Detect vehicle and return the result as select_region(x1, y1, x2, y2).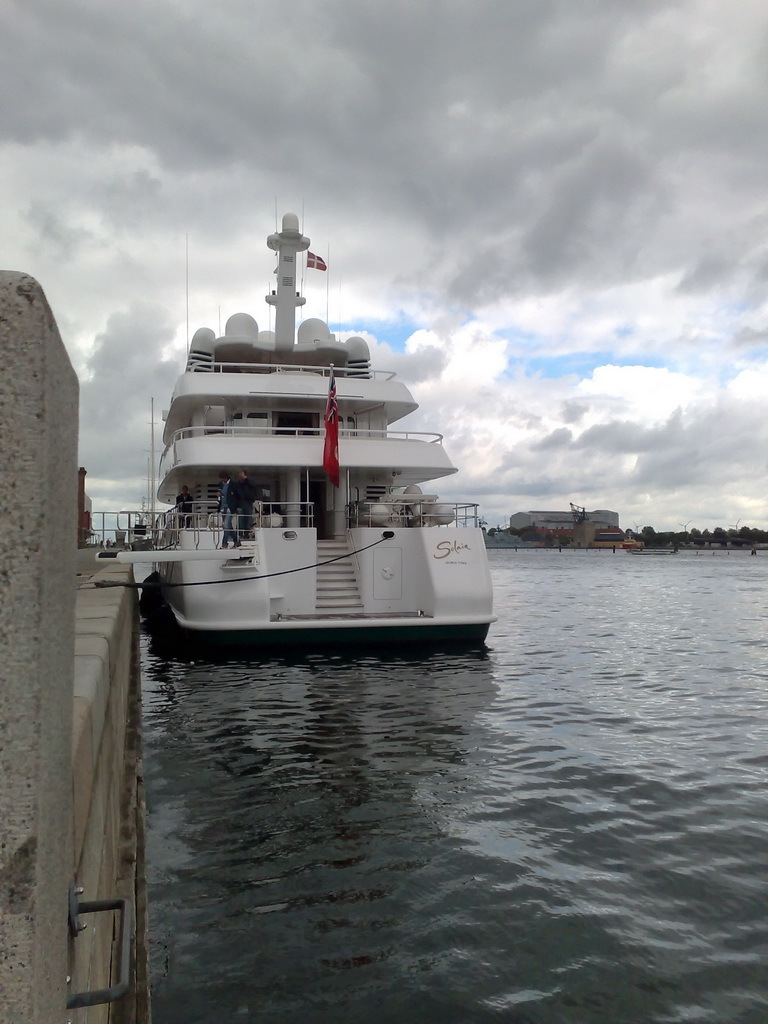
select_region(95, 193, 497, 651).
